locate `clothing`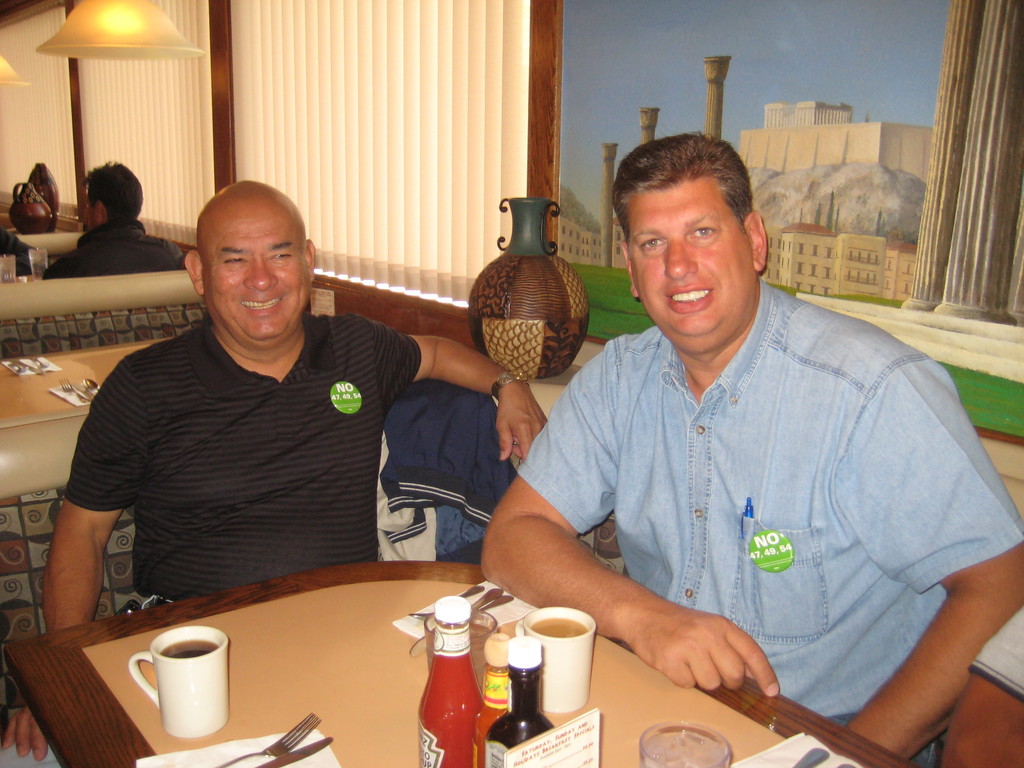
bbox=(0, 311, 424, 767)
